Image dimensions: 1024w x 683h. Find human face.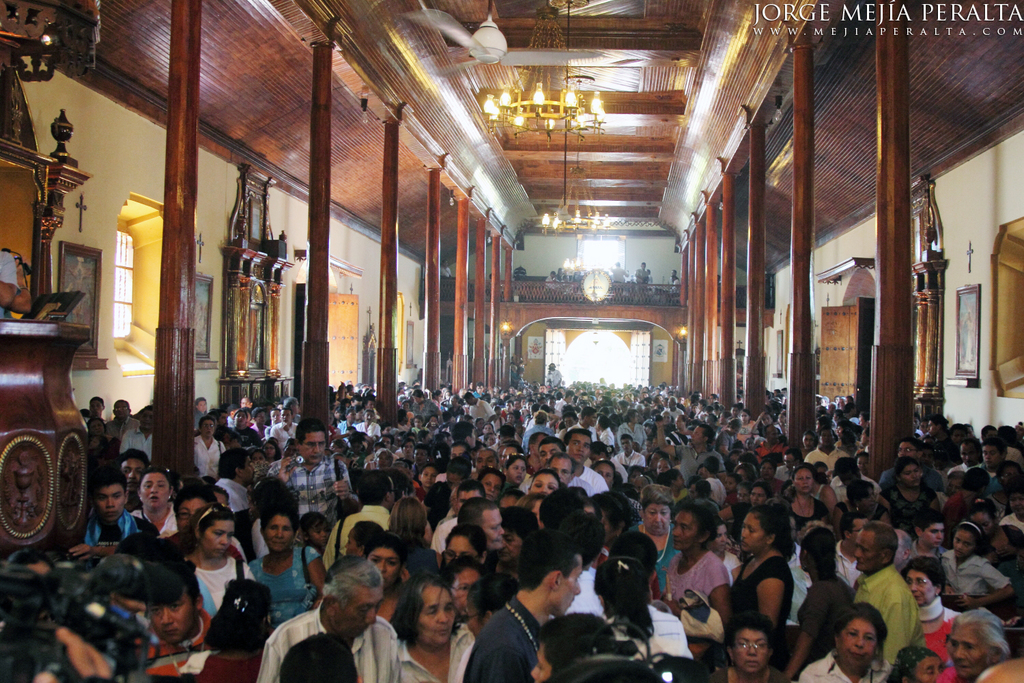
box(734, 464, 747, 478).
